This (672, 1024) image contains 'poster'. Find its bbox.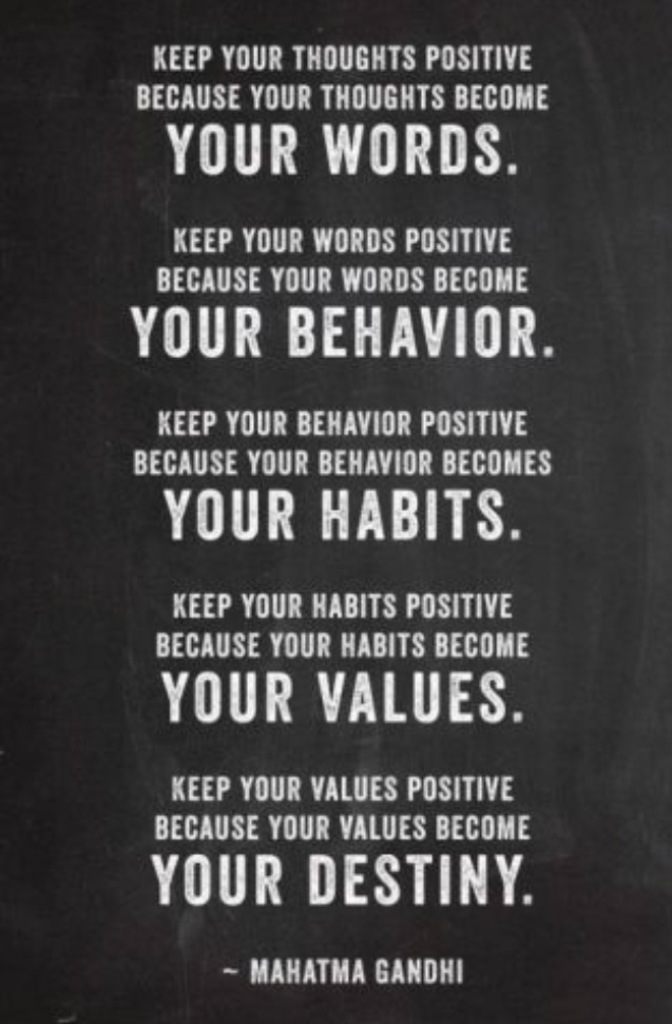
[0, 0, 671, 1023].
